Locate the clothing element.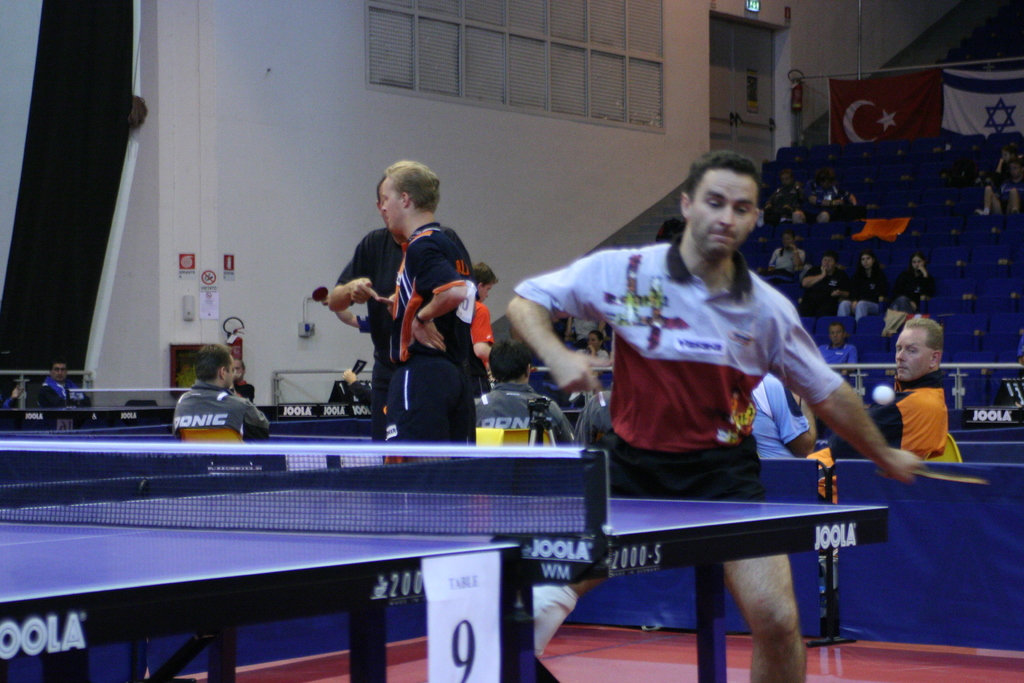
Element bbox: 473:381:579:447.
